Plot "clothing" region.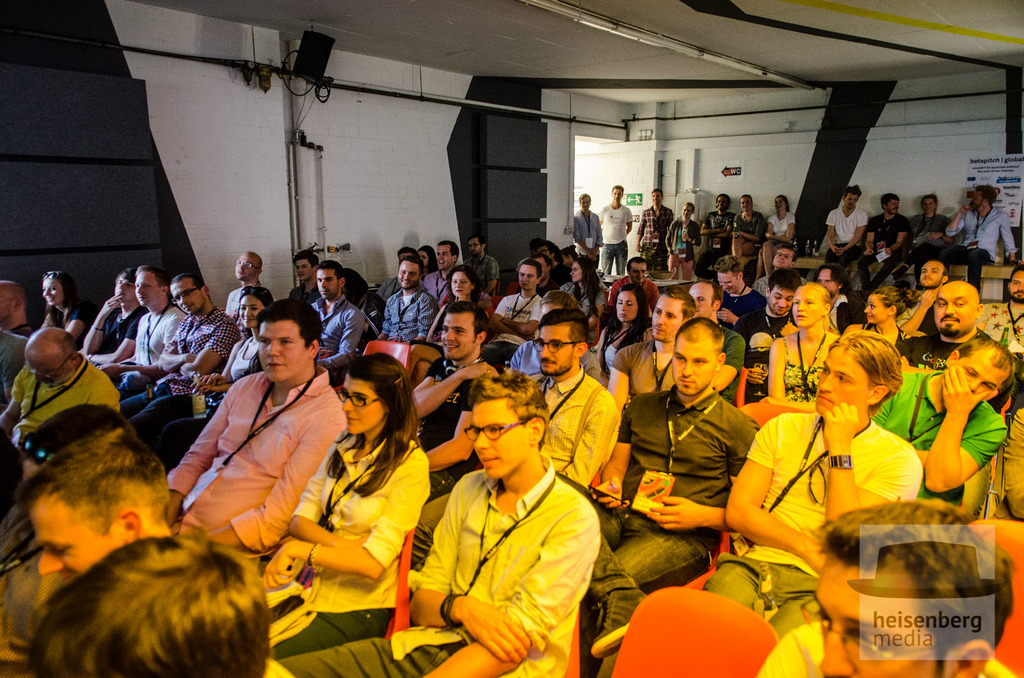
Plotted at crop(957, 198, 1015, 289).
